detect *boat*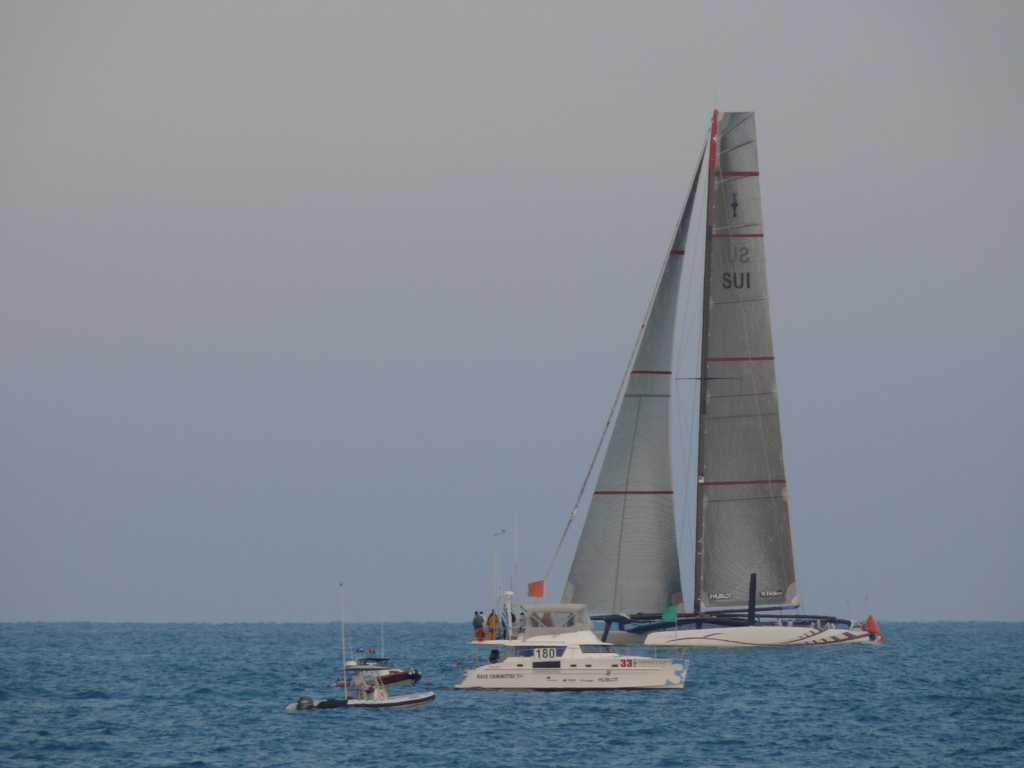
[300,670,431,712]
